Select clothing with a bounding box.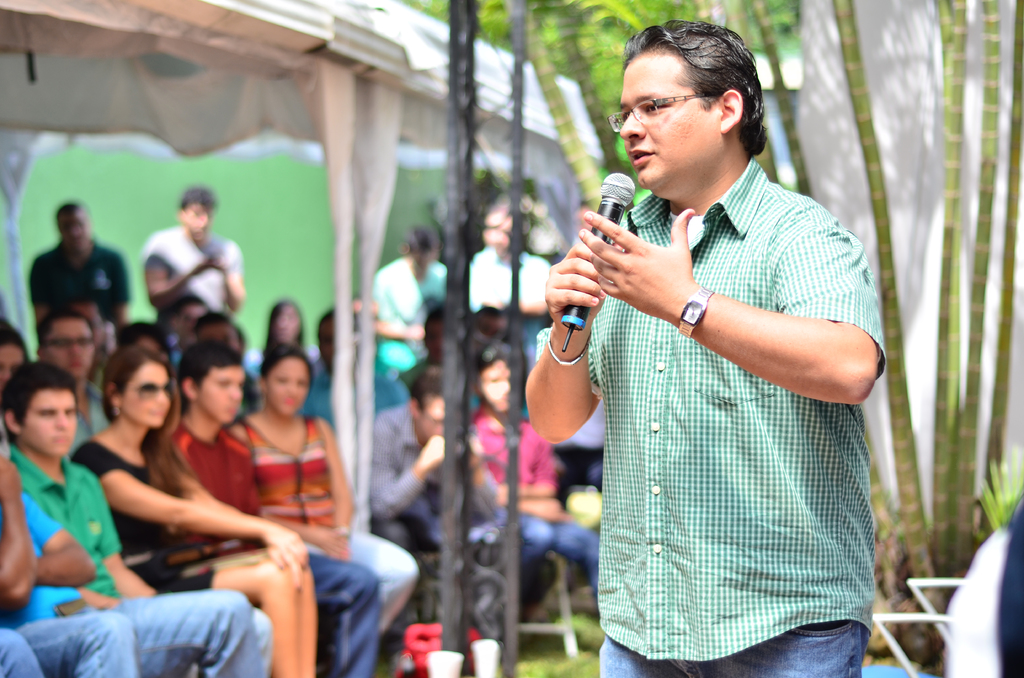
left=293, top=366, right=364, bottom=411.
